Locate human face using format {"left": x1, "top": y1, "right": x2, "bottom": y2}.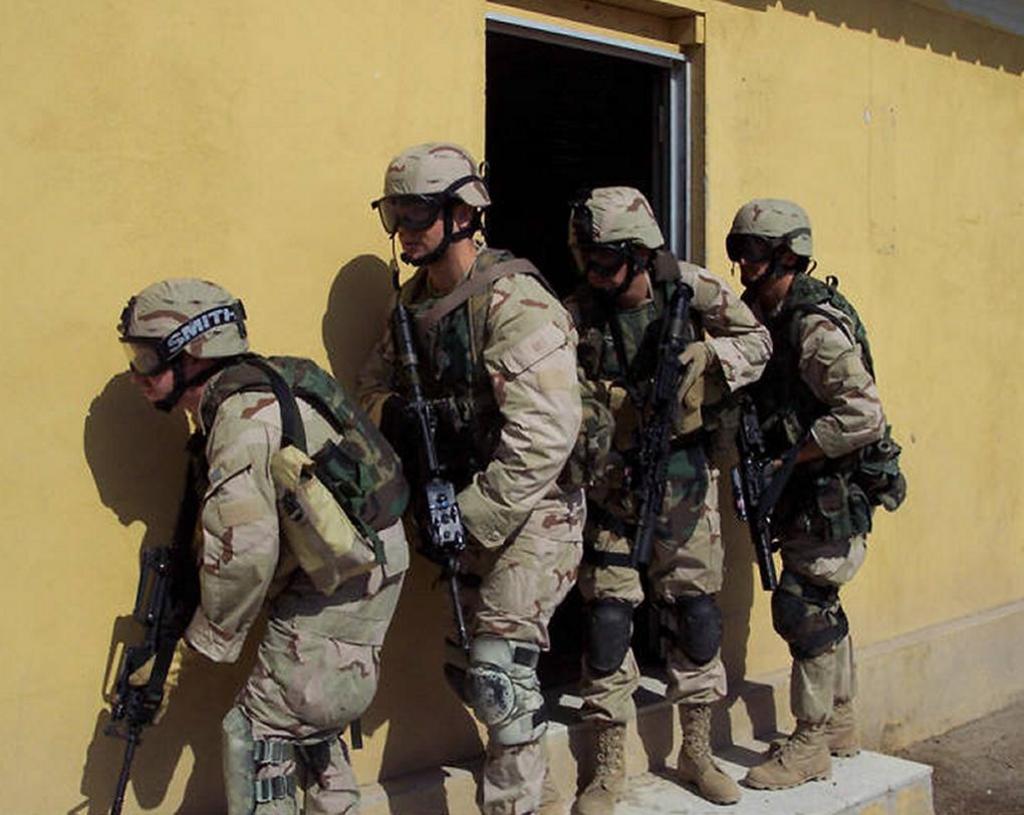
{"left": 136, "top": 364, "right": 179, "bottom": 403}.
